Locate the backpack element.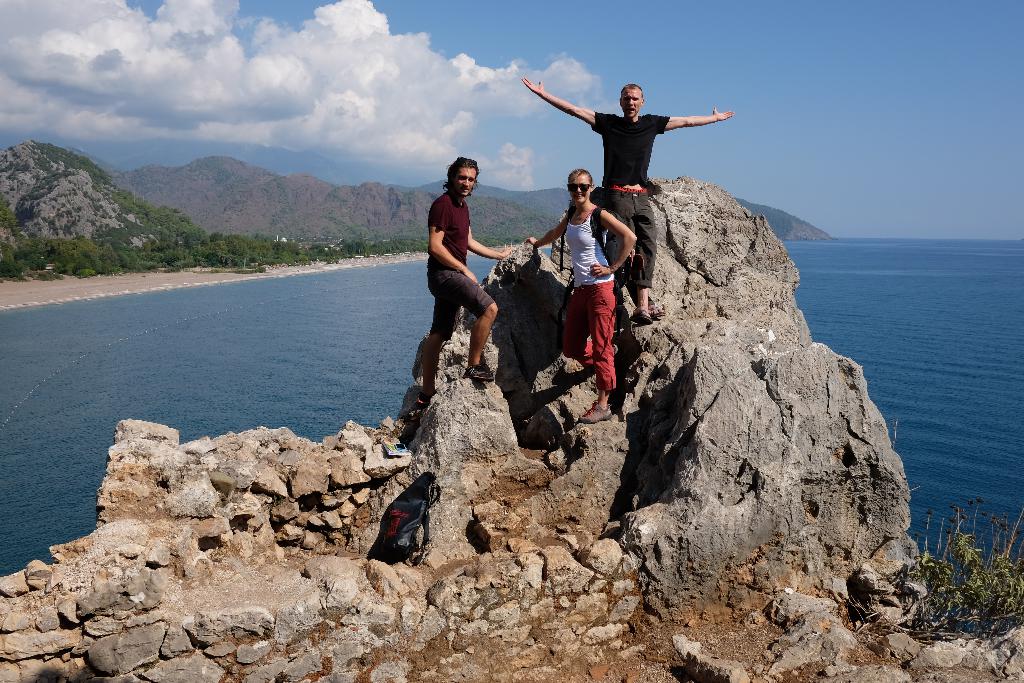
Element bbox: bbox=(369, 475, 424, 561).
